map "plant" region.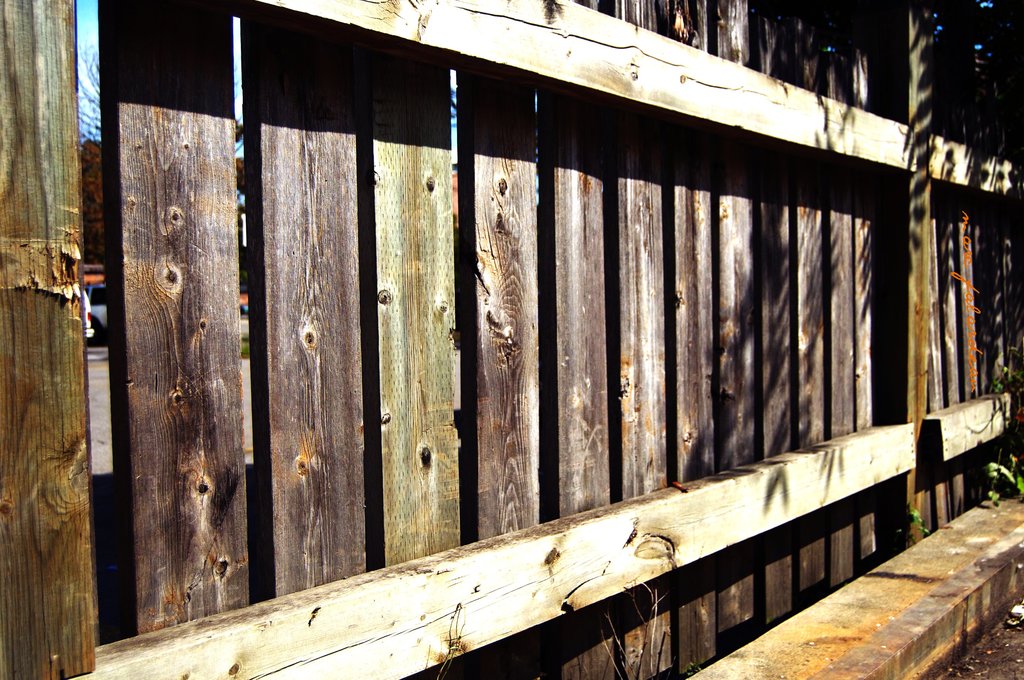
Mapped to (981,446,1023,503).
